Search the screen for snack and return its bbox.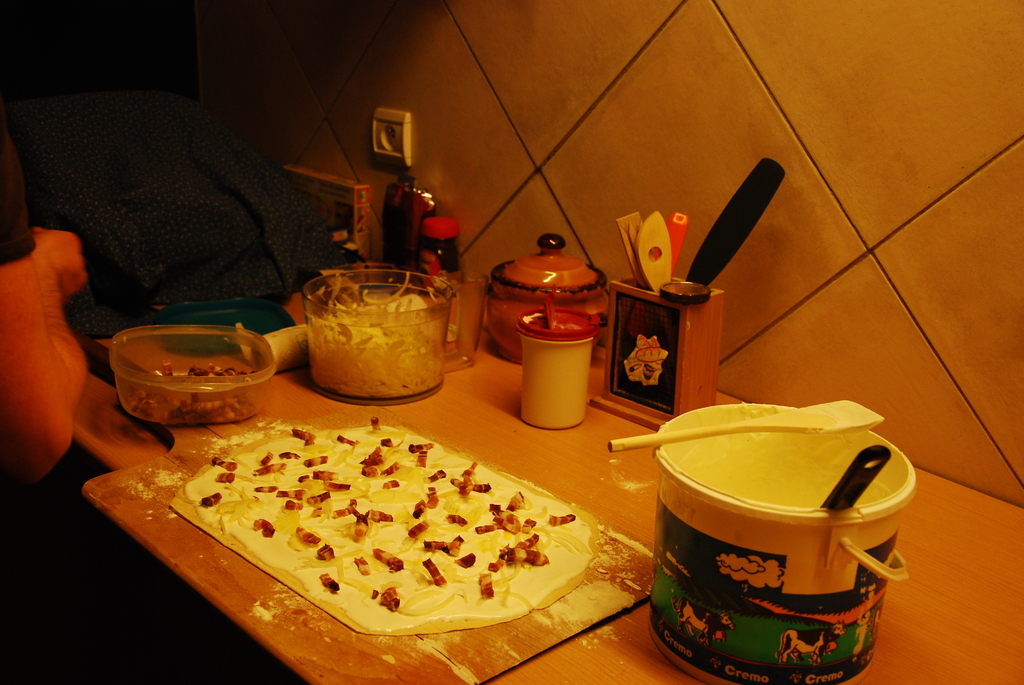
Found: {"x1": 115, "y1": 425, "x2": 653, "y2": 678}.
